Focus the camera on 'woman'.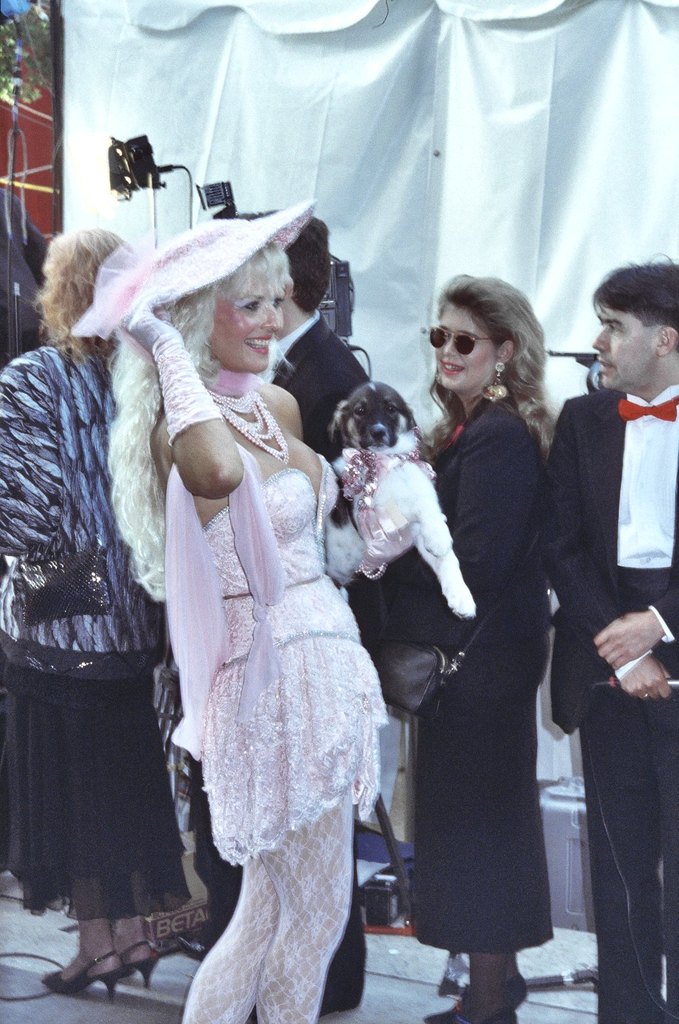
Focus region: pyautogui.locateOnScreen(0, 230, 193, 1012).
